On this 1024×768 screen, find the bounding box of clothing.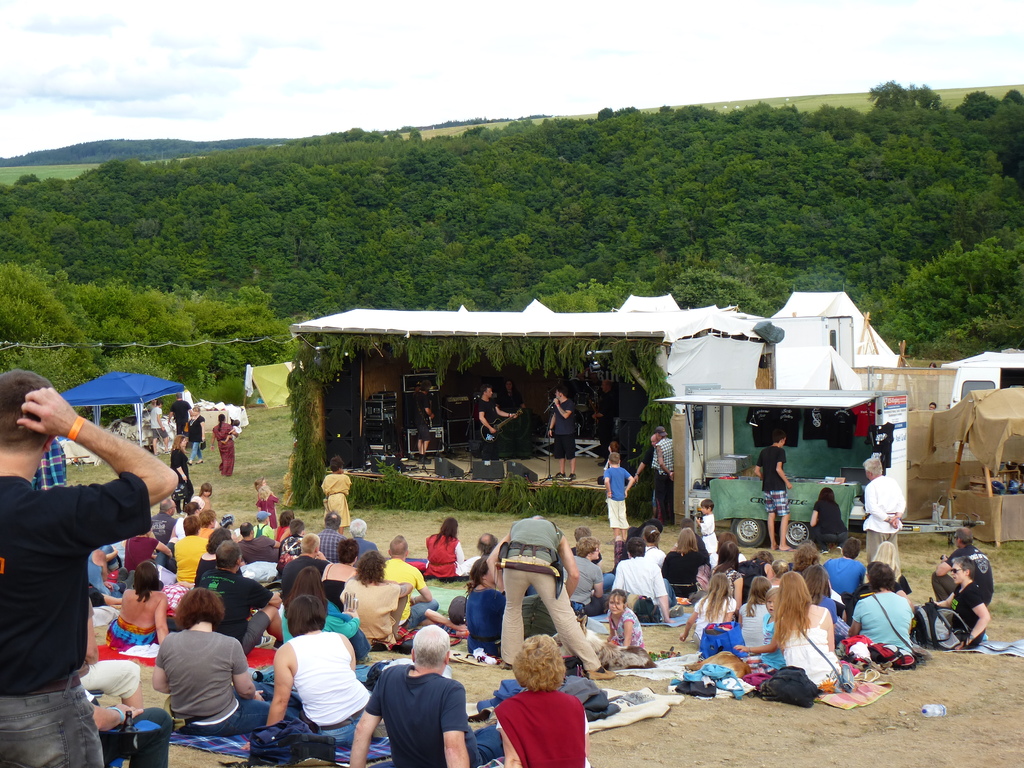
Bounding box: 611, 558, 680, 618.
